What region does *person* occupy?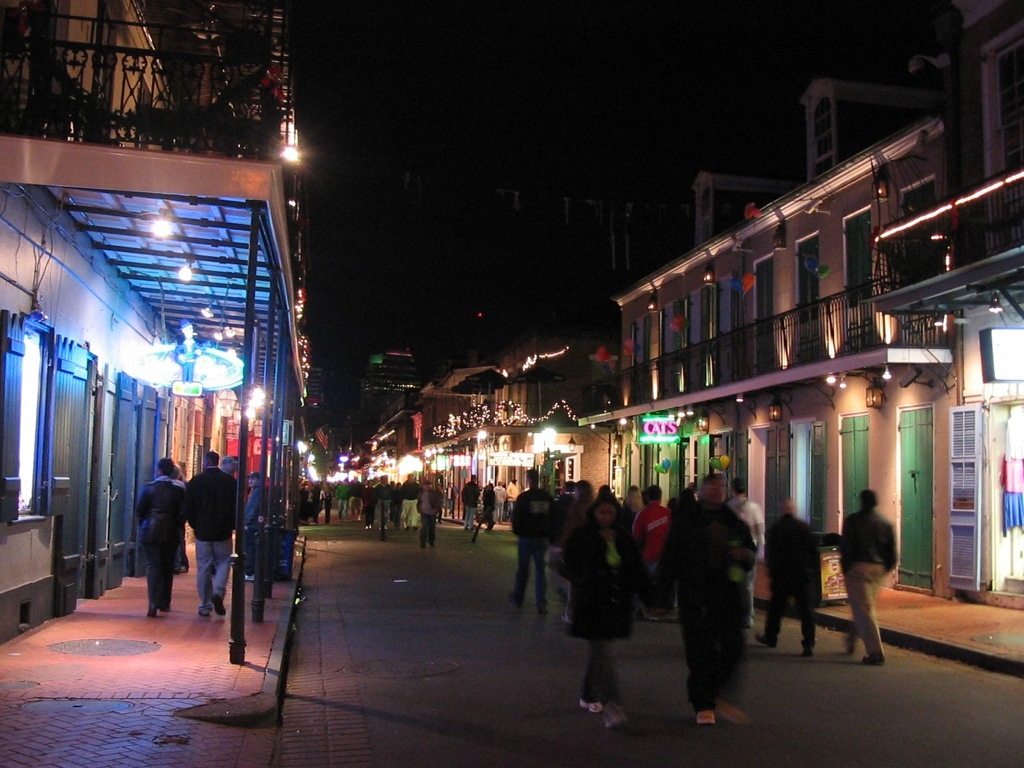
l=678, t=477, r=761, b=731.
